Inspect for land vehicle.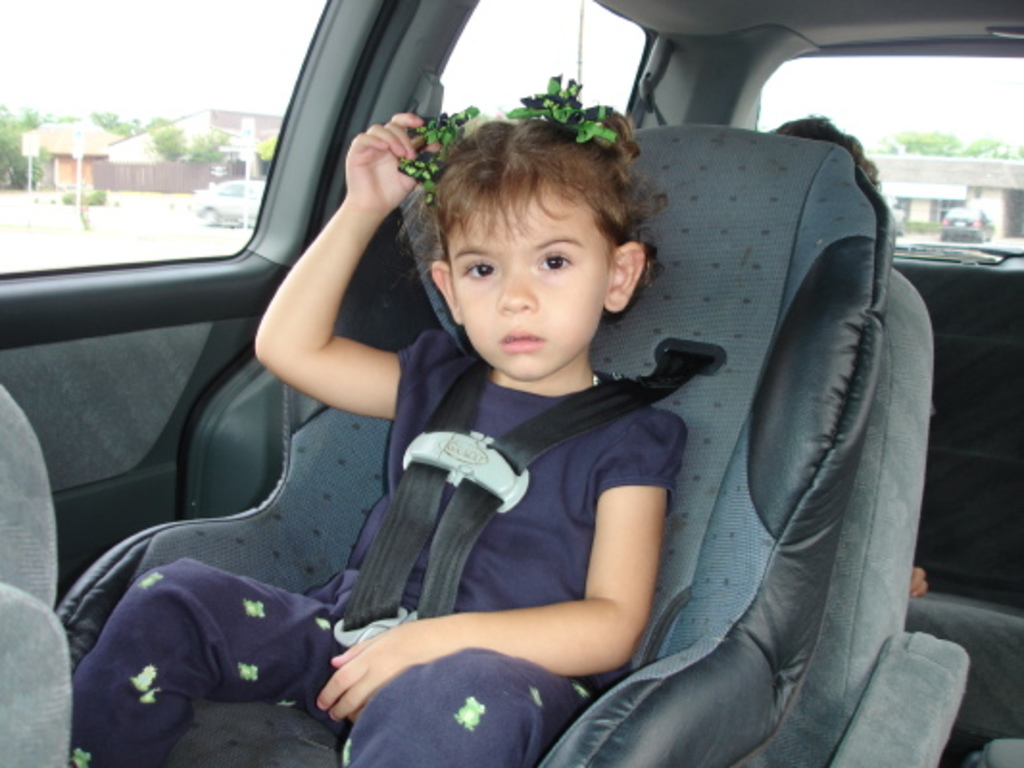
Inspection: crop(0, 0, 1022, 766).
